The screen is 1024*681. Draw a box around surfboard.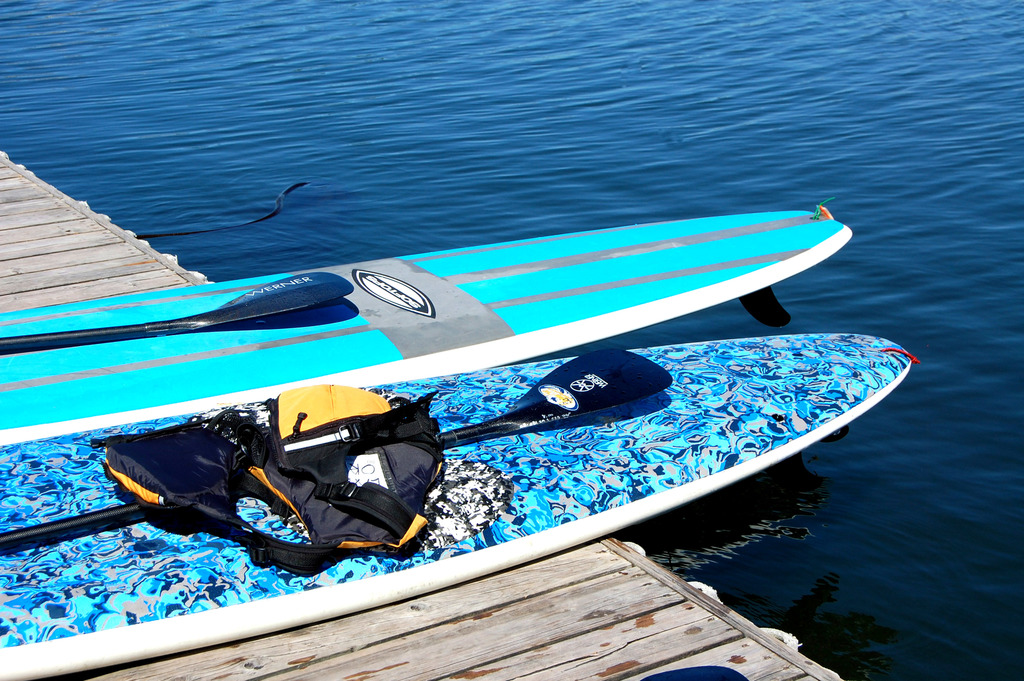
(left=0, top=331, right=919, bottom=680).
